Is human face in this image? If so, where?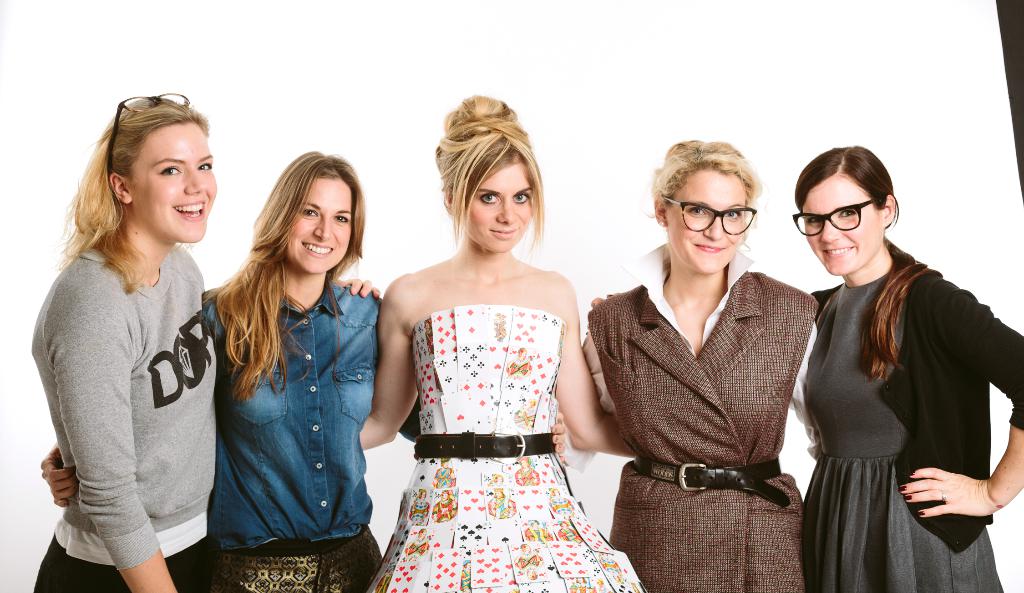
Yes, at crop(132, 121, 218, 244).
